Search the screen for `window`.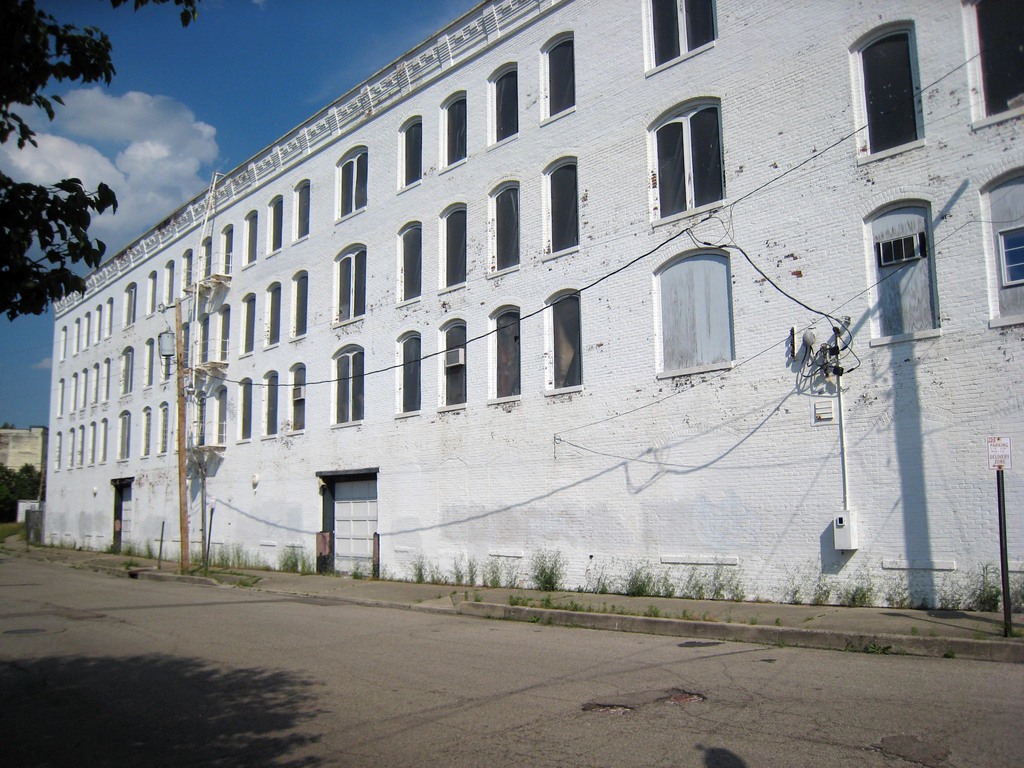
Found at pyautogui.locateOnScreen(95, 307, 99, 340).
